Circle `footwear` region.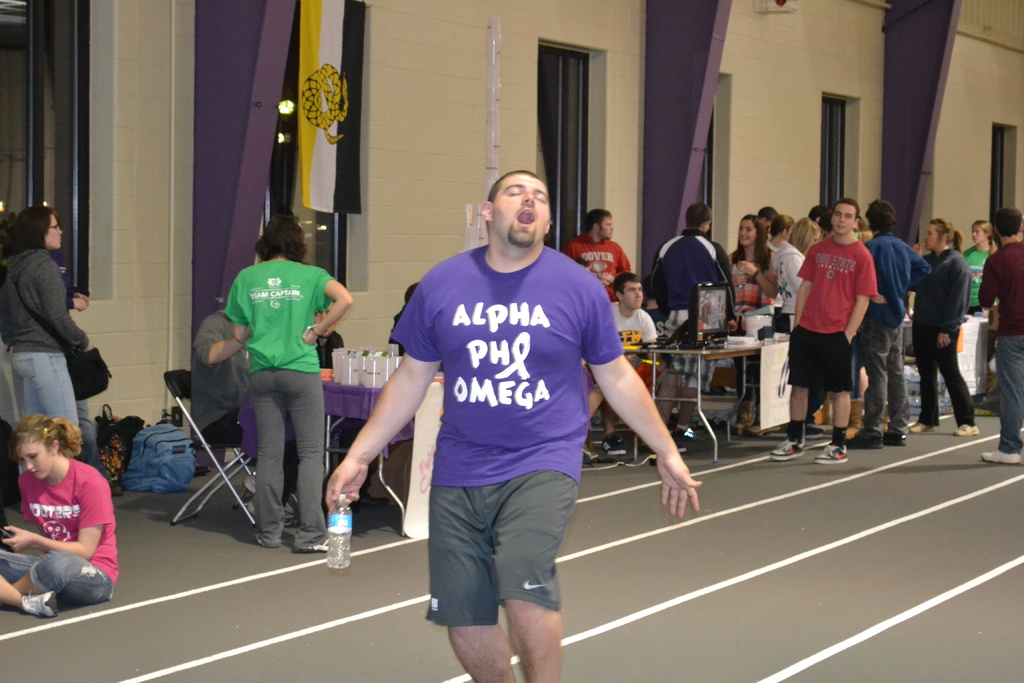
Region: {"x1": 294, "y1": 534, "x2": 333, "y2": 554}.
